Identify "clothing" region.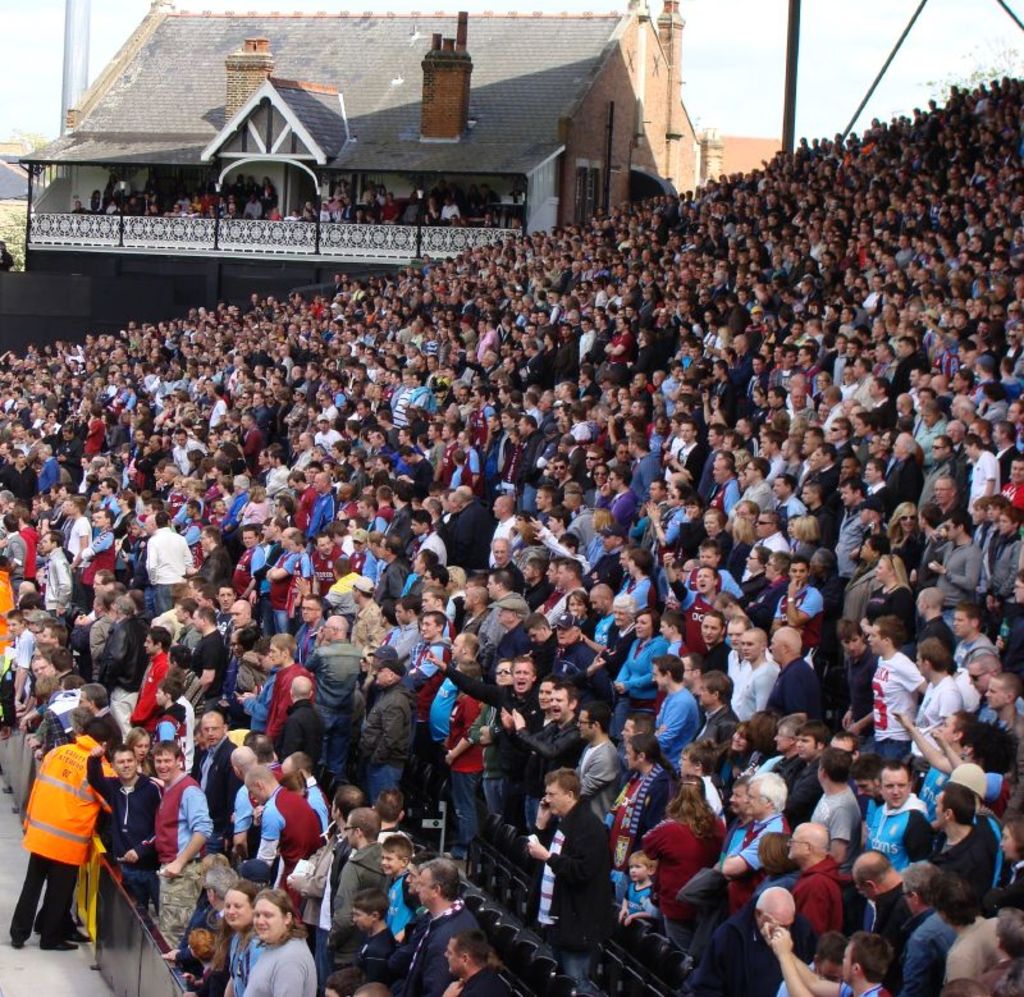
Region: rect(6, 731, 114, 936).
